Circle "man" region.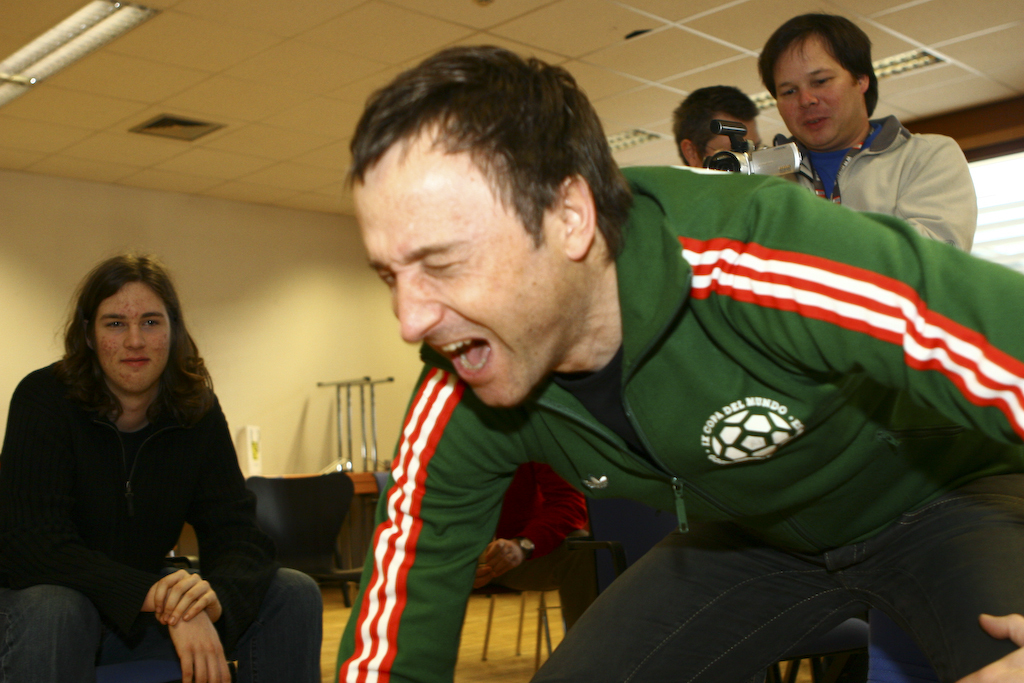
Region: crop(0, 248, 326, 682).
